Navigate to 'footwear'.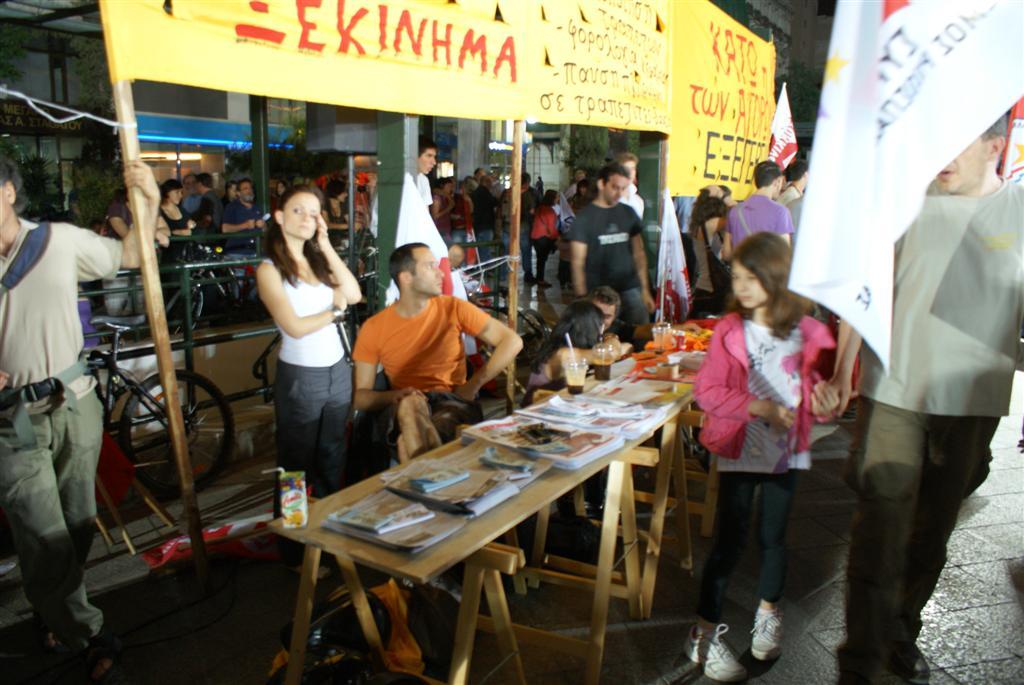
Navigation target: crop(65, 638, 118, 672).
